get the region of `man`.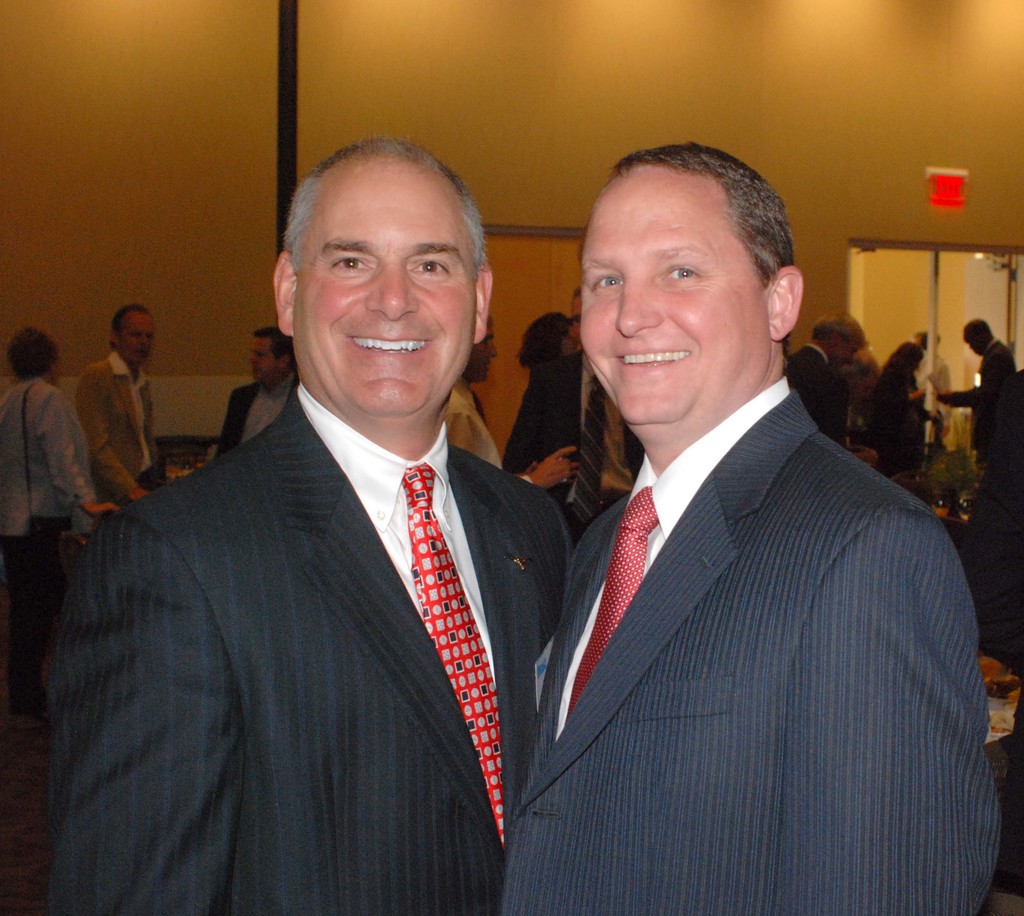
73:304:176:508.
